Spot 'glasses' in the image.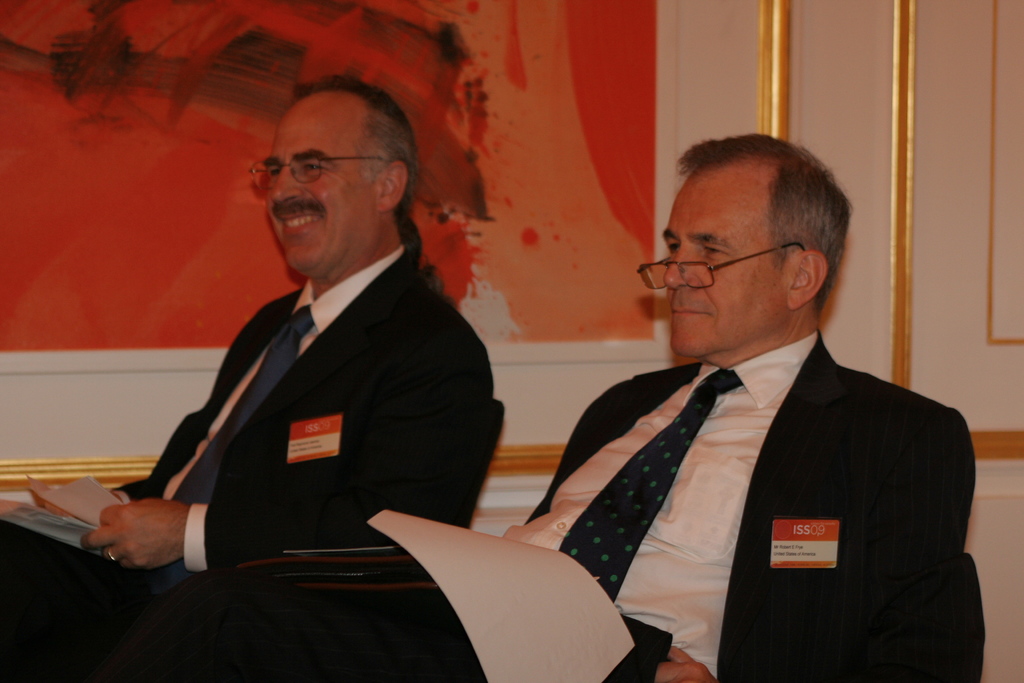
'glasses' found at 241,141,393,186.
